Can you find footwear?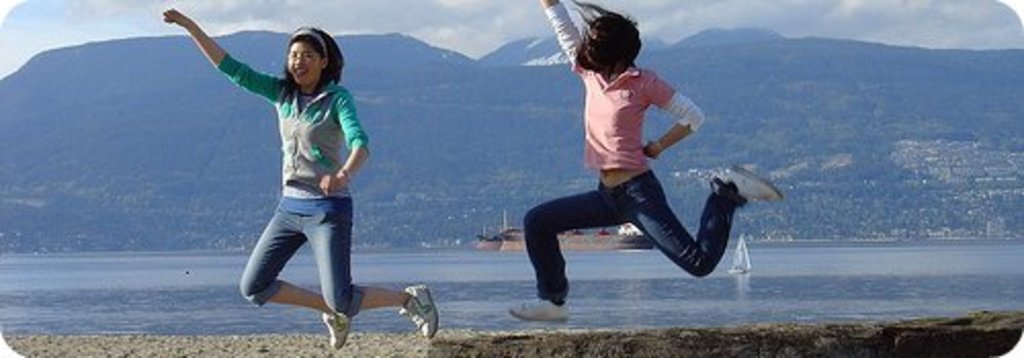
Yes, bounding box: [508,297,569,319].
